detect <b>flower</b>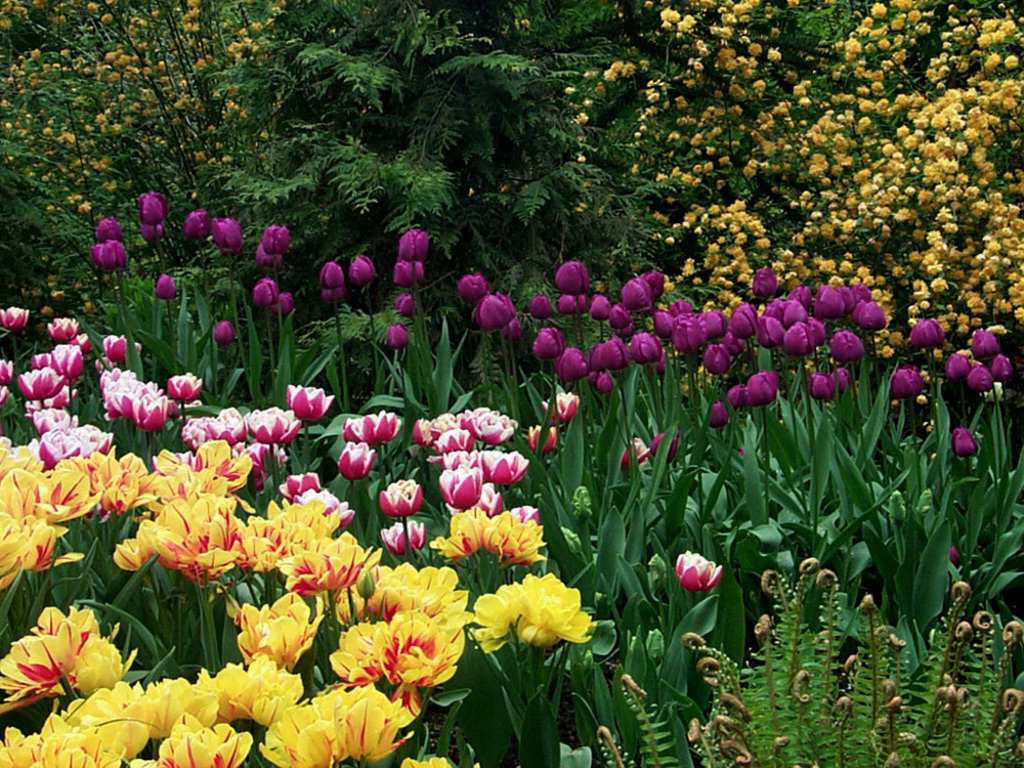
<box>249,276,279,307</box>
